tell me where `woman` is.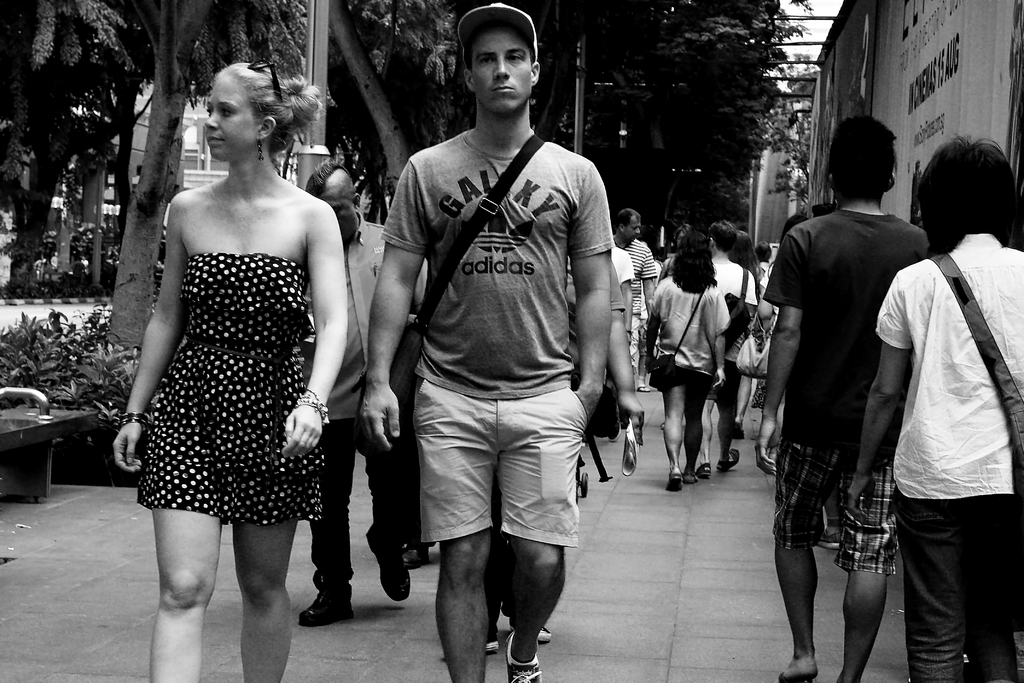
`woman` is at left=111, top=54, right=364, bottom=670.
